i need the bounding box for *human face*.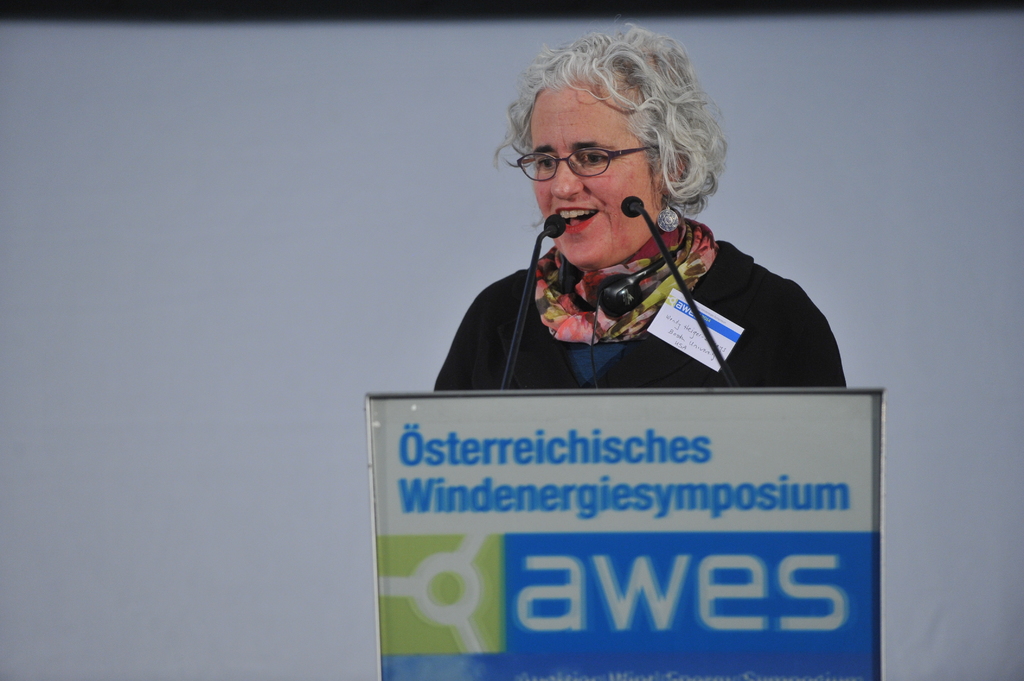
Here it is: box(532, 81, 666, 269).
